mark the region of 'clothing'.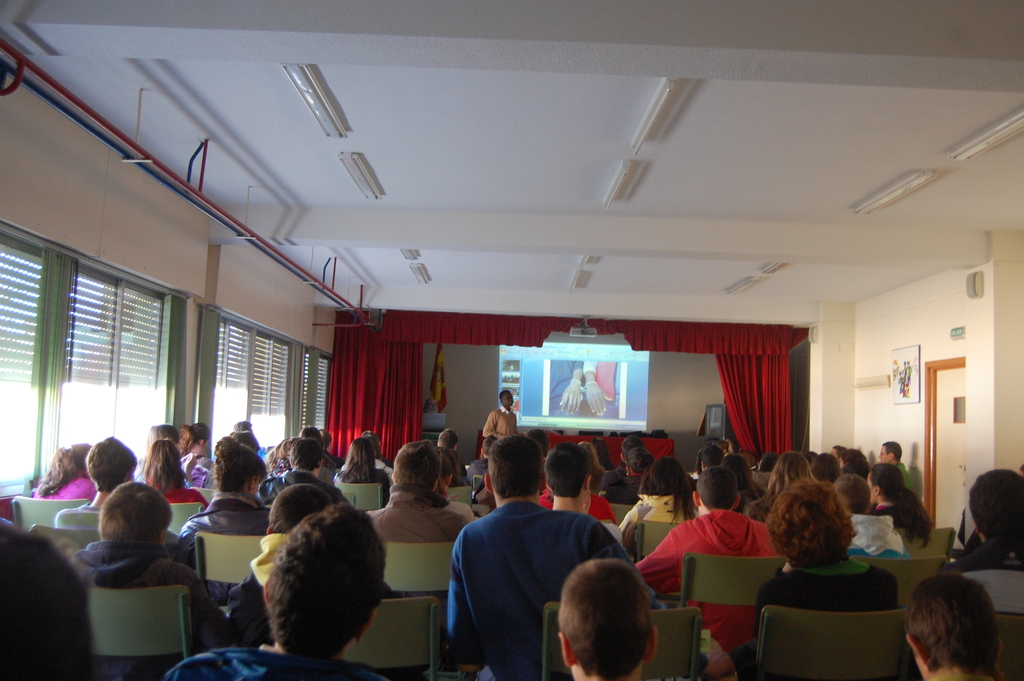
Region: 941, 537, 1023, 618.
